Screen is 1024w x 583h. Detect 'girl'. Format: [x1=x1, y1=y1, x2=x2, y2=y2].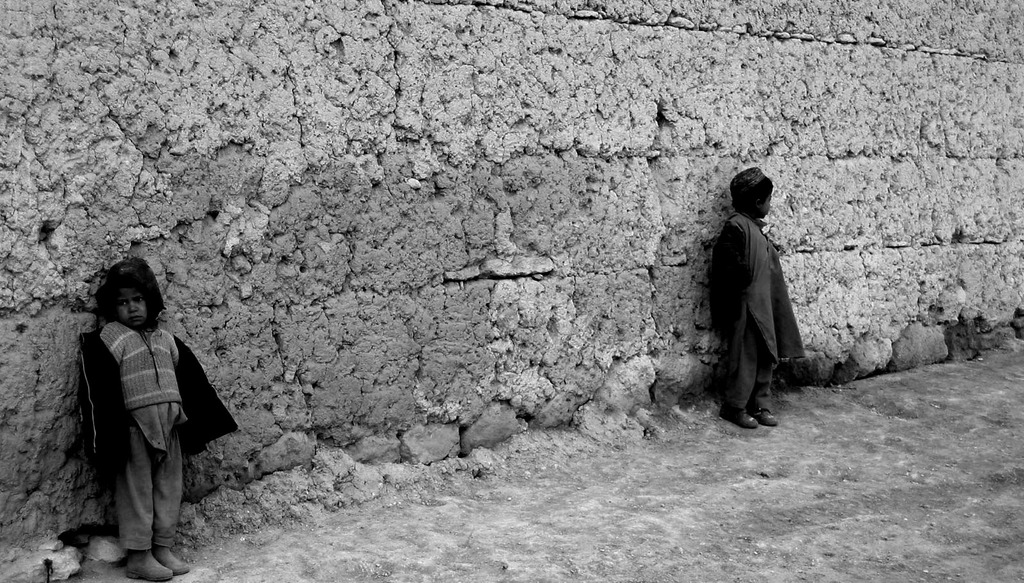
[x1=80, y1=255, x2=239, y2=580].
